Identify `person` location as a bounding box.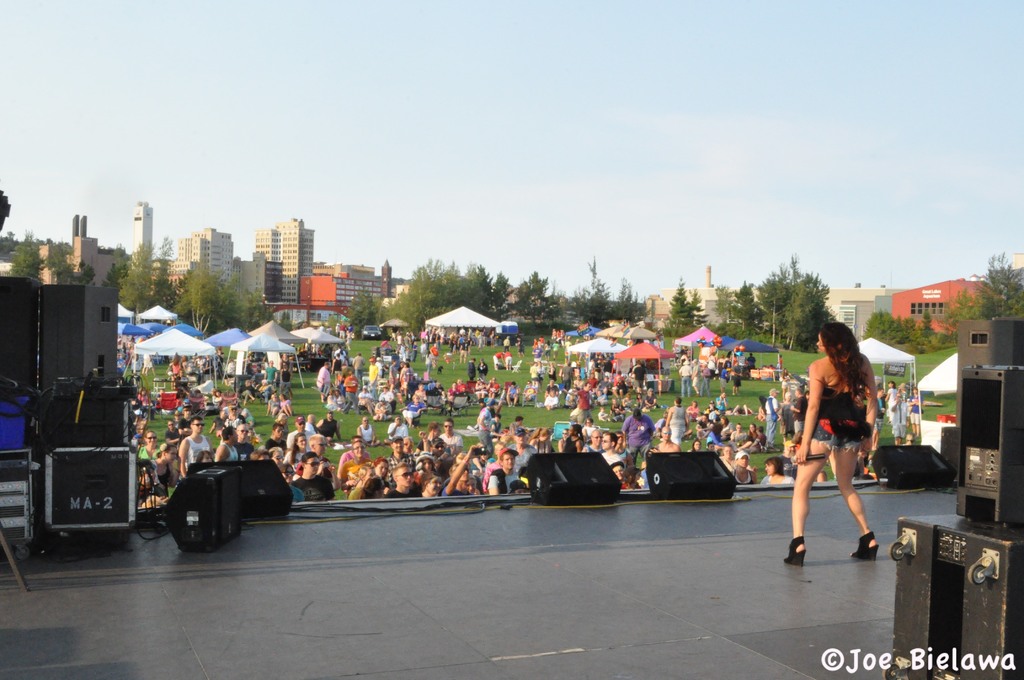
{"x1": 326, "y1": 323, "x2": 331, "y2": 333}.
